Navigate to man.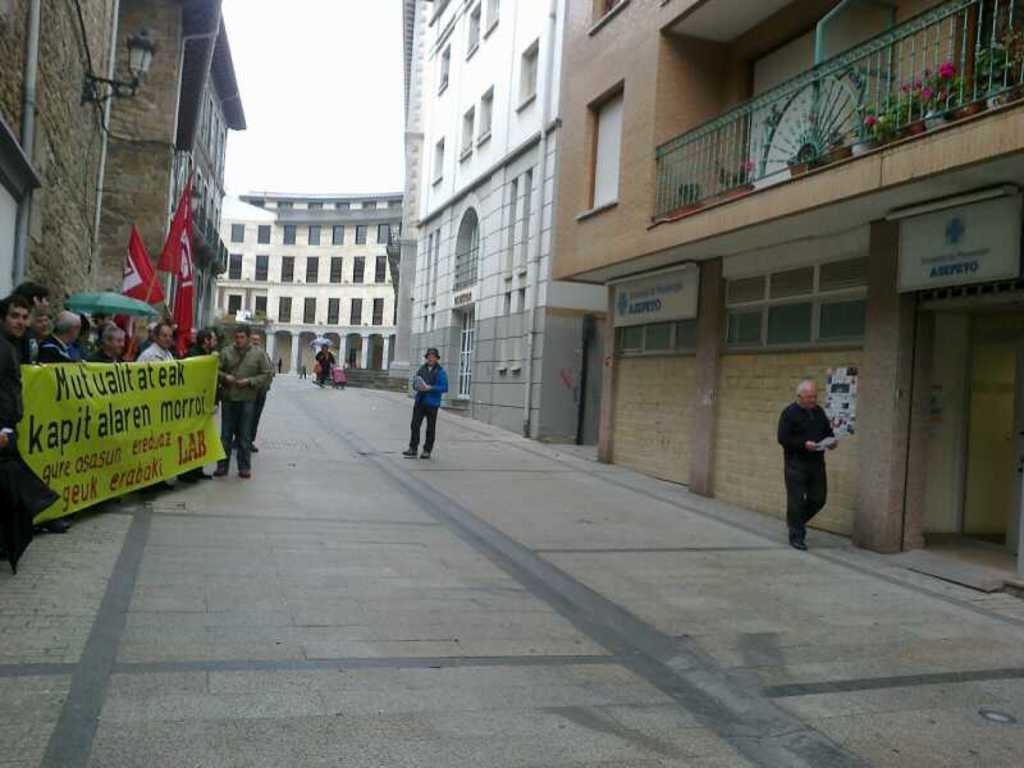
Navigation target: [x1=136, y1=319, x2=157, y2=352].
